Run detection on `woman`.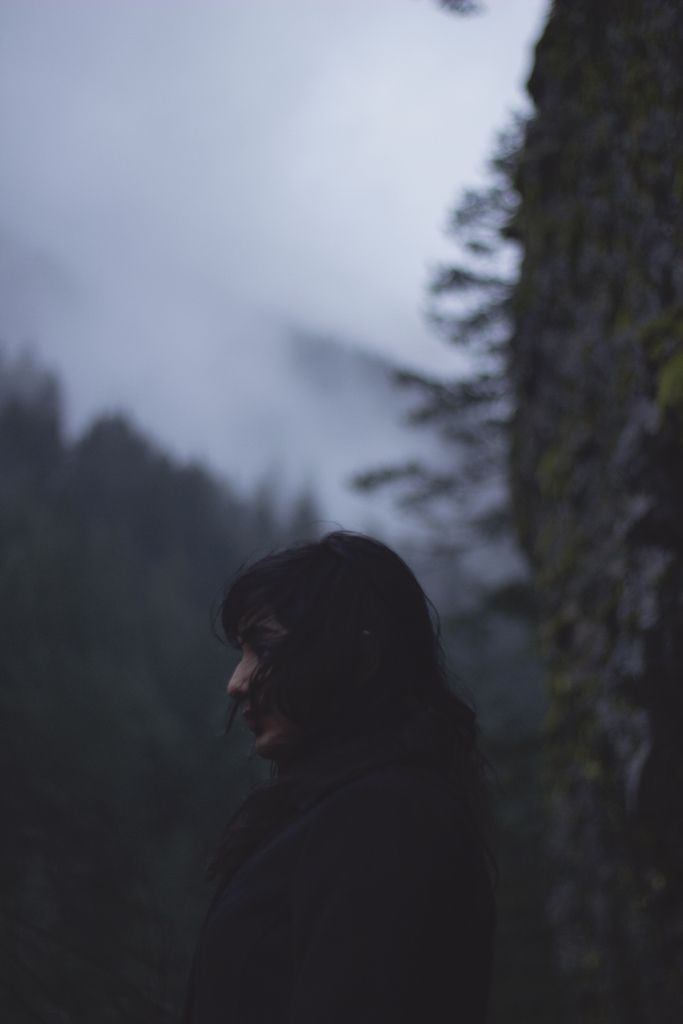
Result: [x1=170, y1=531, x2=486, y2=1023].
